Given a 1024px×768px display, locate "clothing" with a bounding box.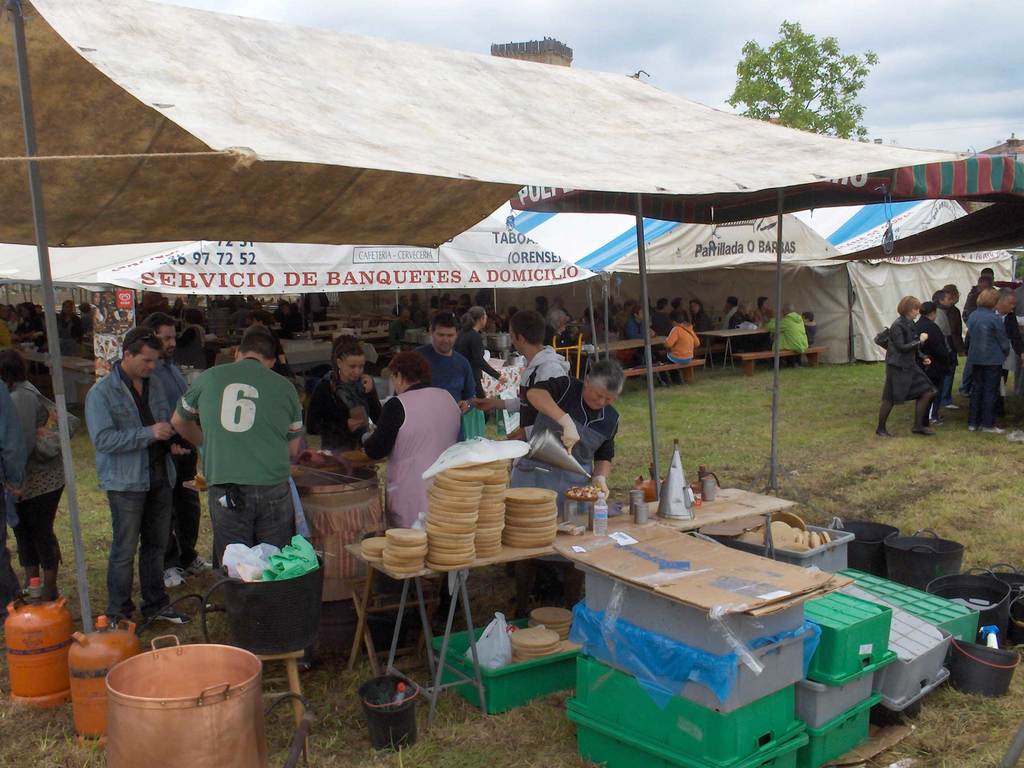
Located: <box>619,320,649,348</box>.
